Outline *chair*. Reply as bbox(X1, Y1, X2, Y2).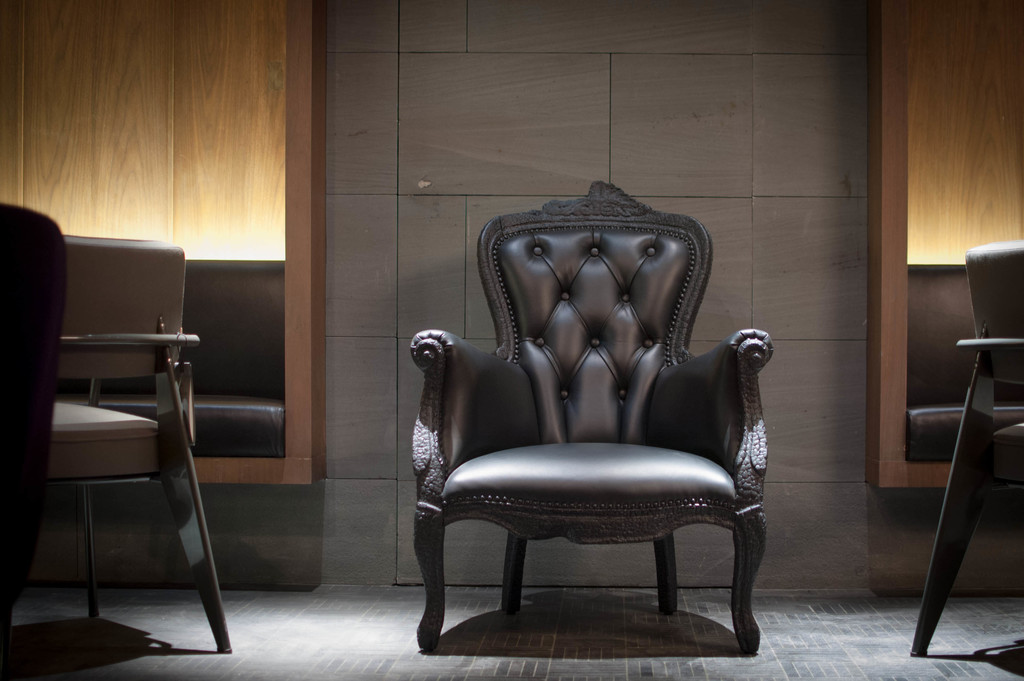
bbox(55, 227, 234, 650).
